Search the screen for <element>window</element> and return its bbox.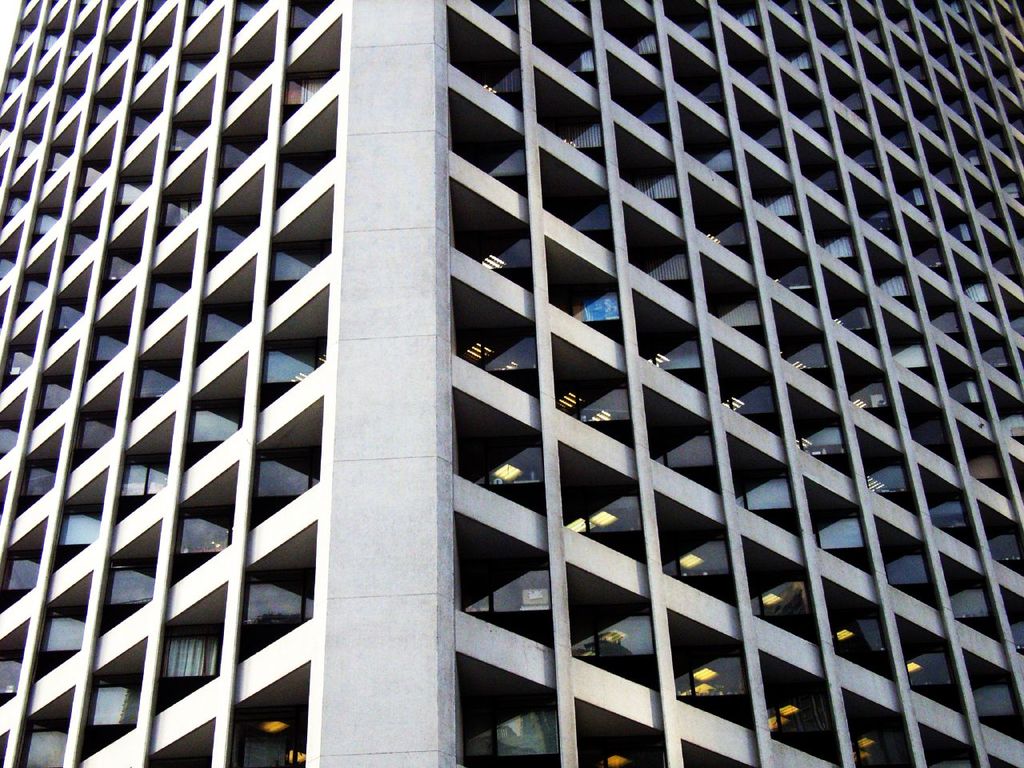
Found: x1=221, y1=132, x2=269, y2=166.
